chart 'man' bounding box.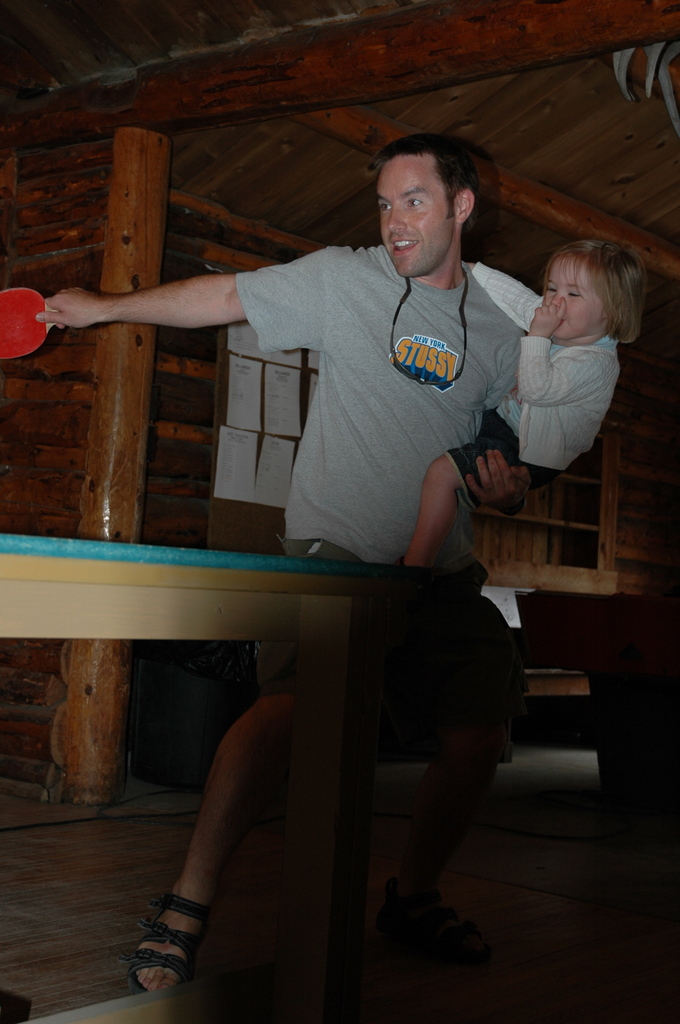
Charted: select_region(37, 127, 552, 1002).
